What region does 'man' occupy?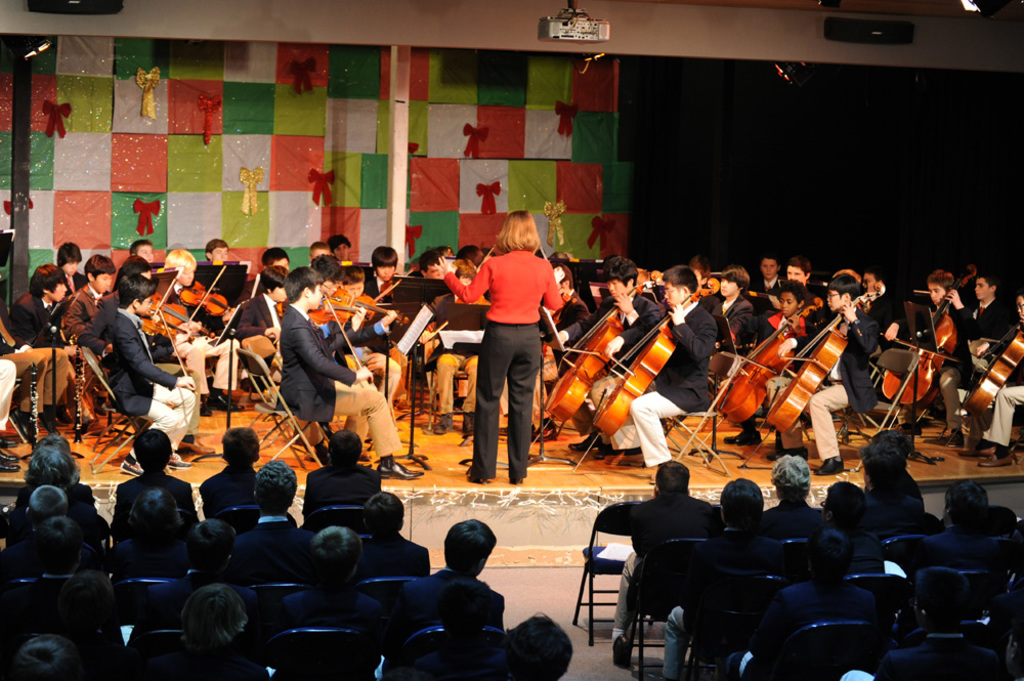
l=298, t=425, r=382, b=514.
